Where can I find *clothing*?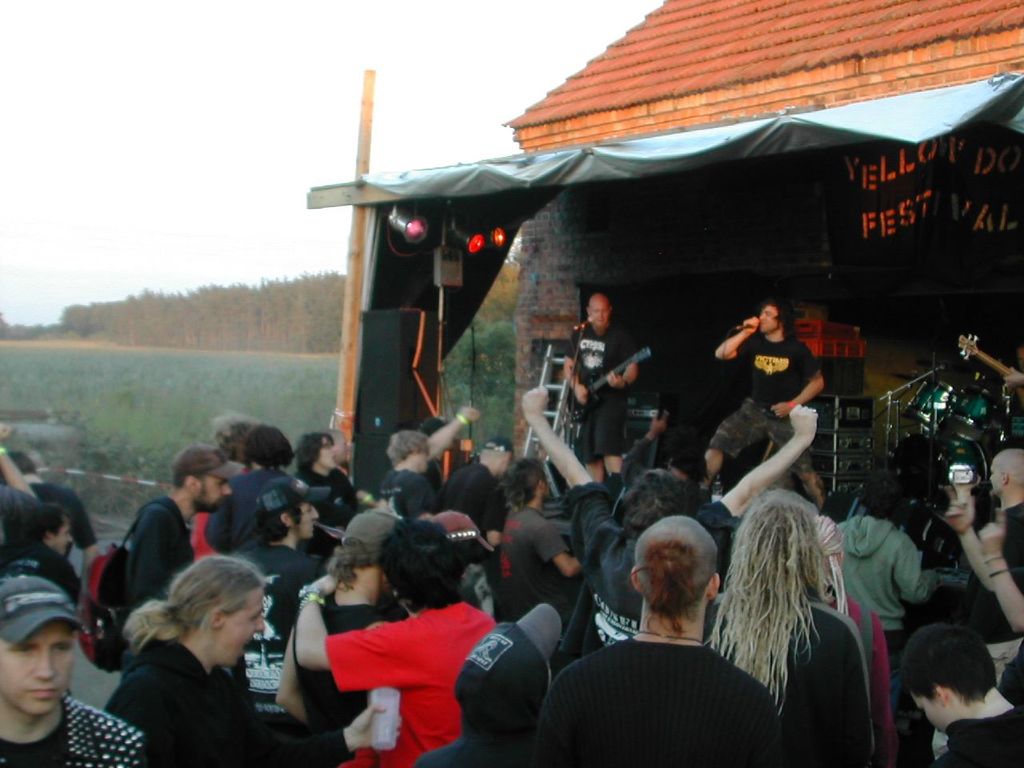
You can find it at 66:542:86:578.
